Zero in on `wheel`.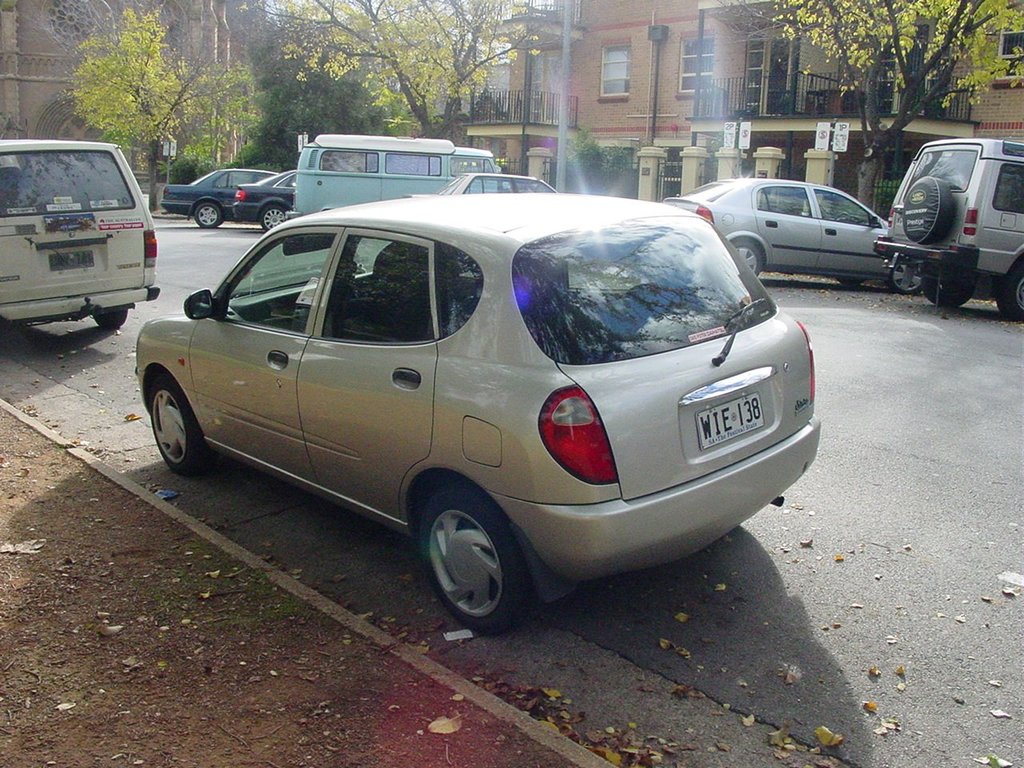
Zeroed in: (190, 202, 222, 228).
